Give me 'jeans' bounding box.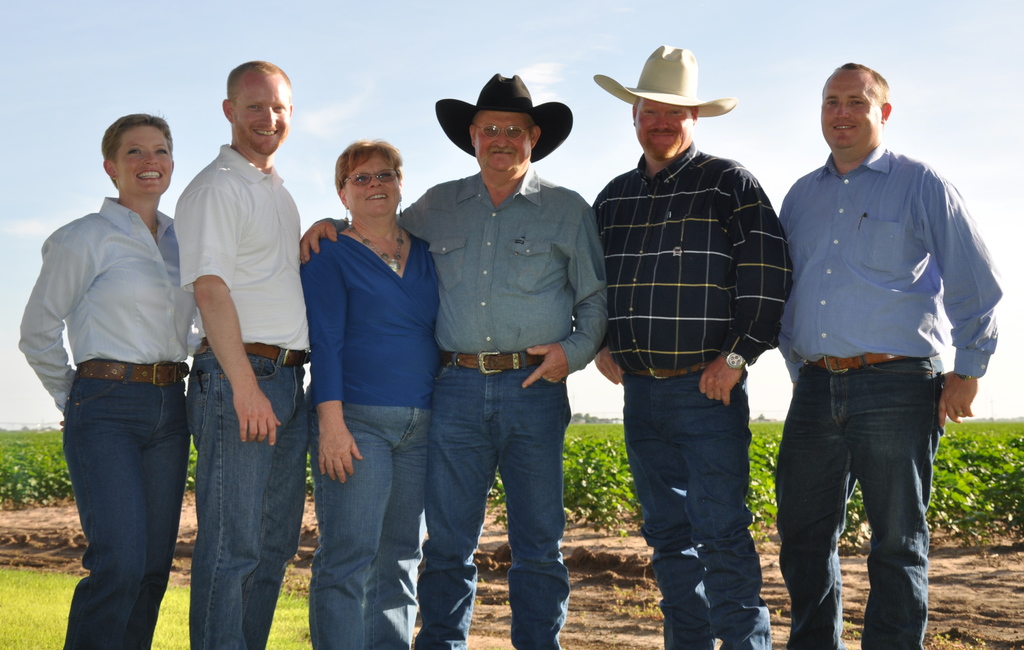
region(309, 407, 433, 649).
